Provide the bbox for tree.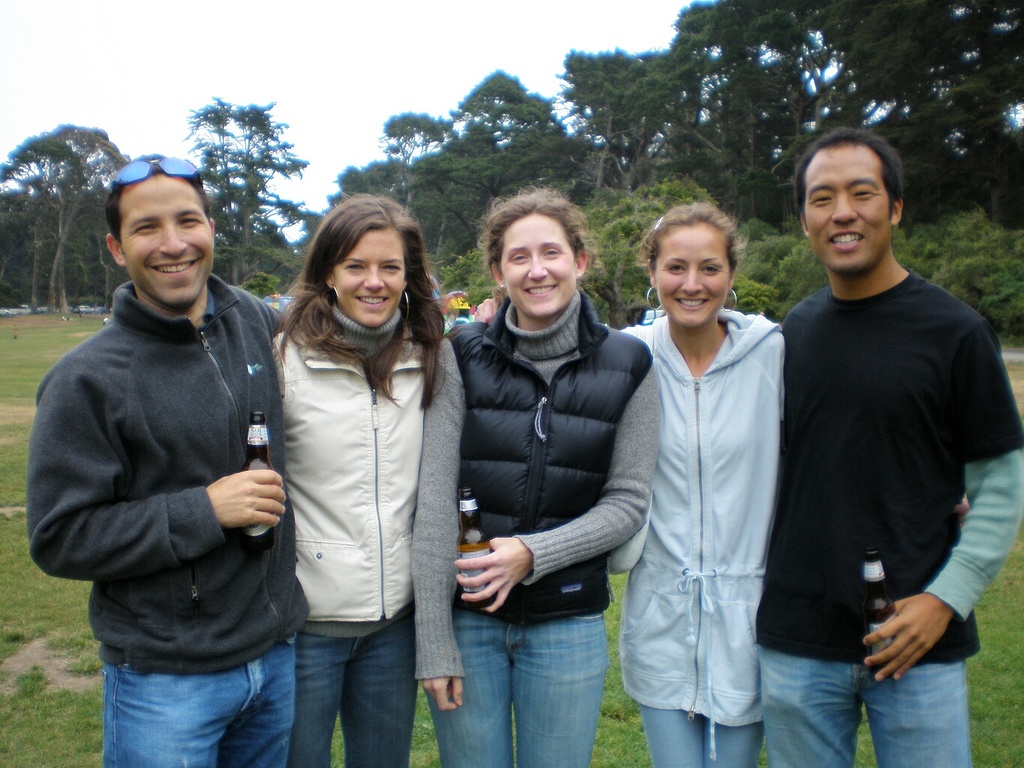
{"x1": 703, "y1": 187, "x2": 780, "y2": 318}.
